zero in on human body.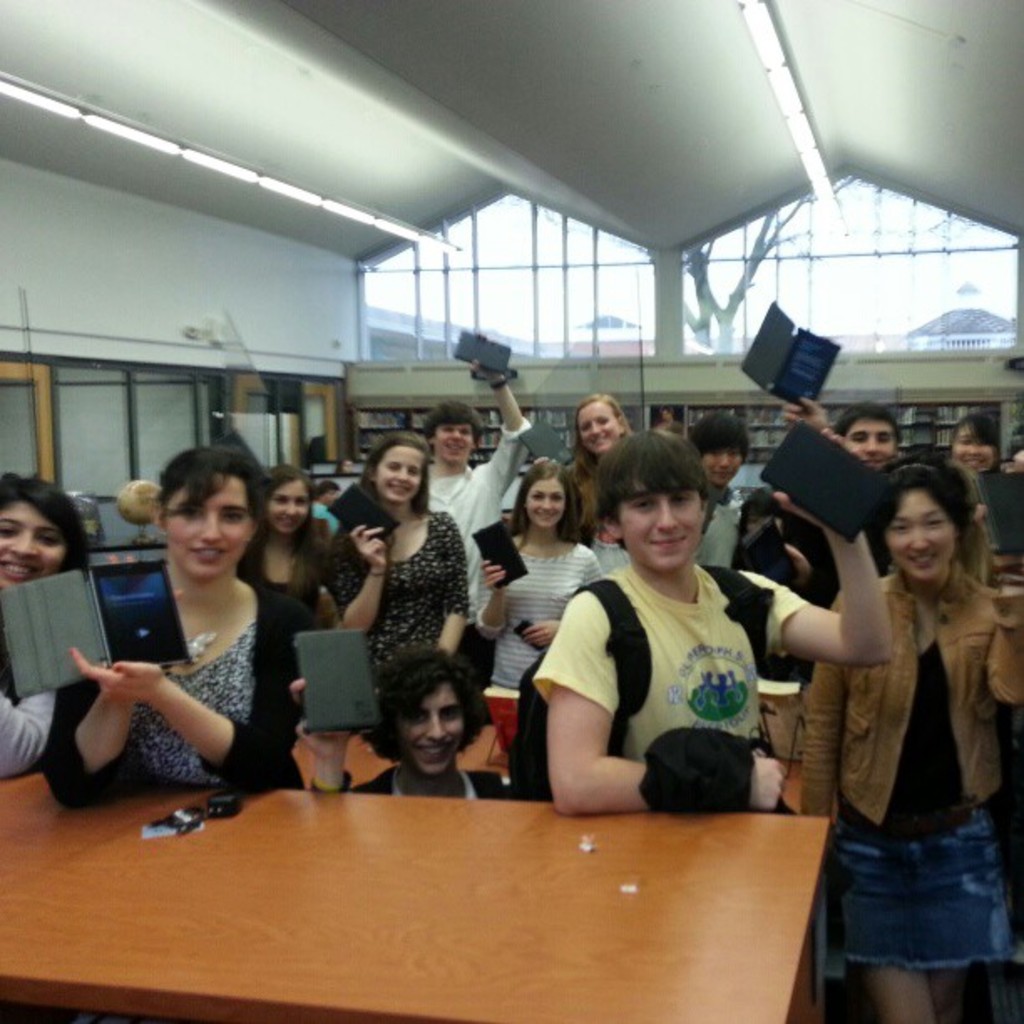
Zeroed in: Rect(689, 408, 736, 561).
